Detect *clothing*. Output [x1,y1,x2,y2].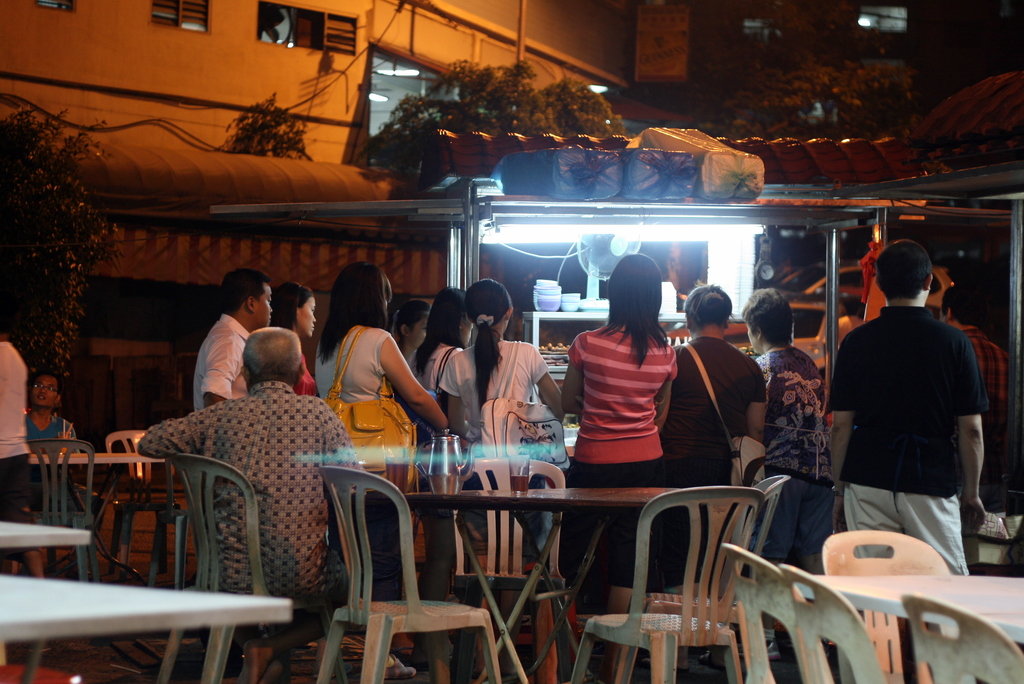
[757,346,840,561].
